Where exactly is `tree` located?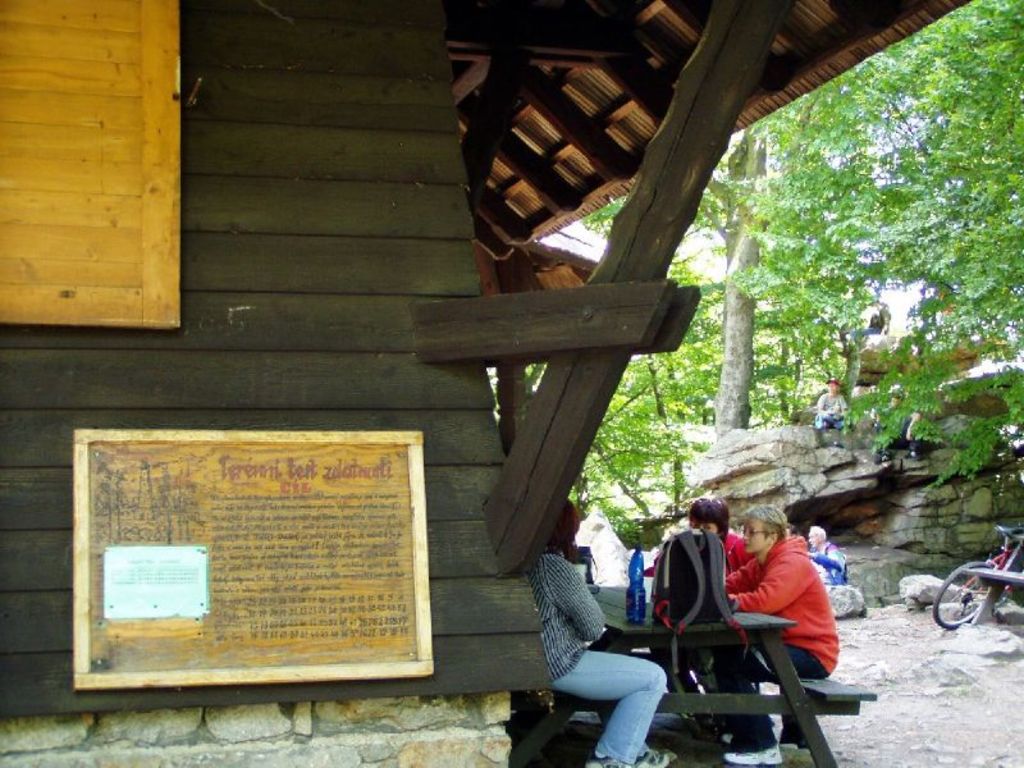
Its bounding box is <region>698, 0, 1023, 462</region>.
